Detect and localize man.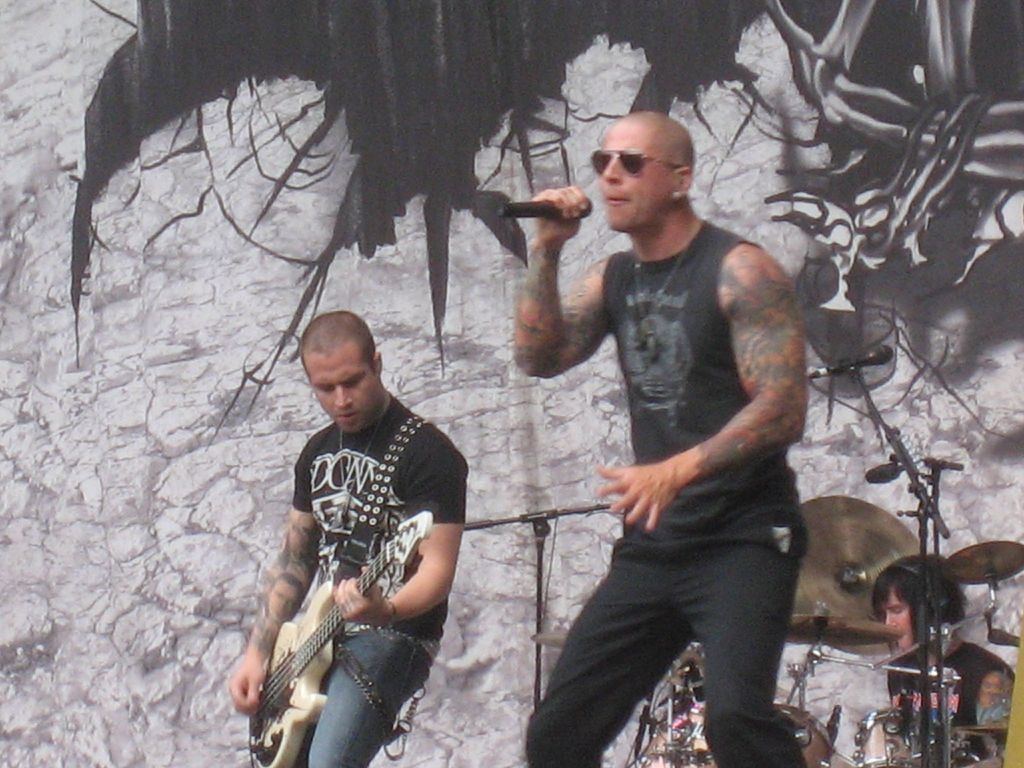
Localized at 515 109 854 758.
